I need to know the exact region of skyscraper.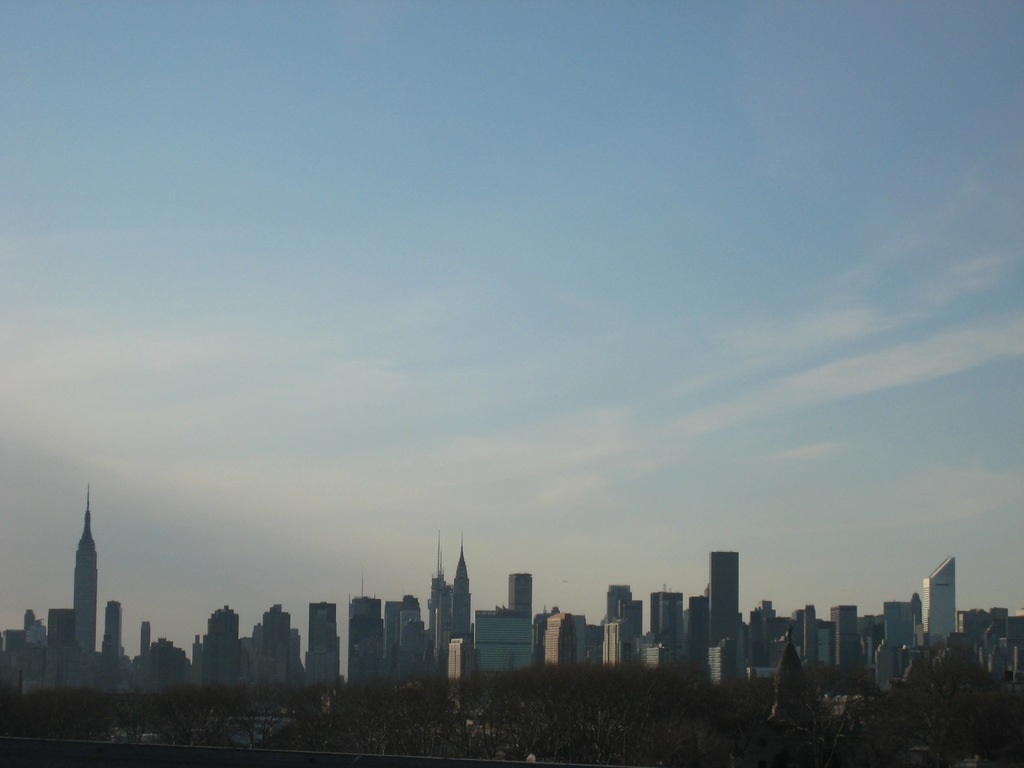
Region: (650,585,684,644).
